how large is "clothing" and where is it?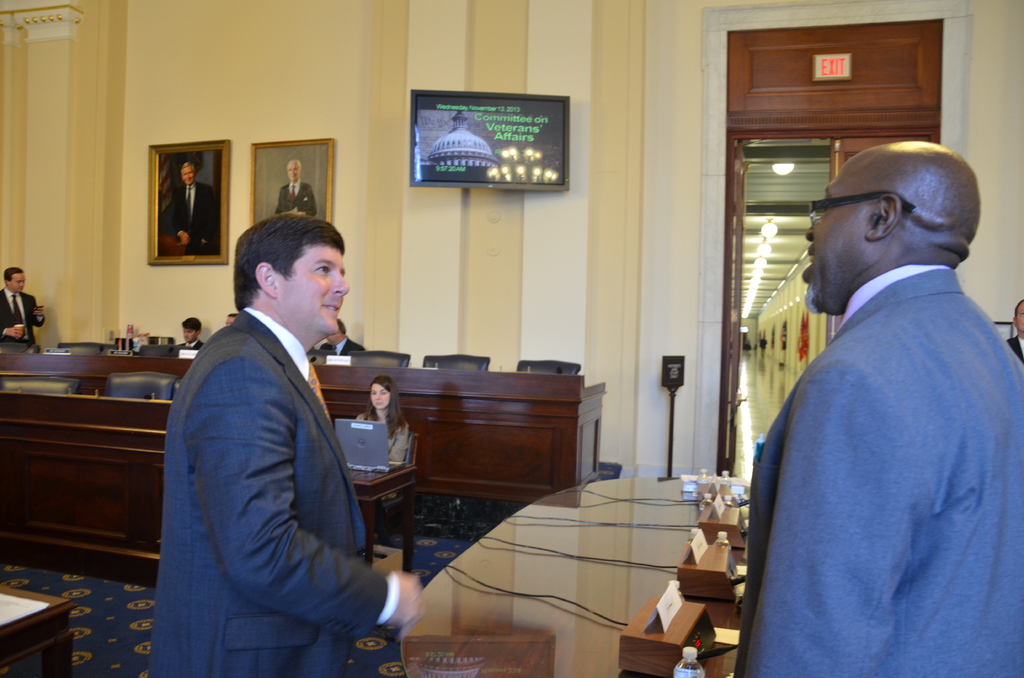
Bounding box: x1=280 y1=182 x2=318 y2=221.
